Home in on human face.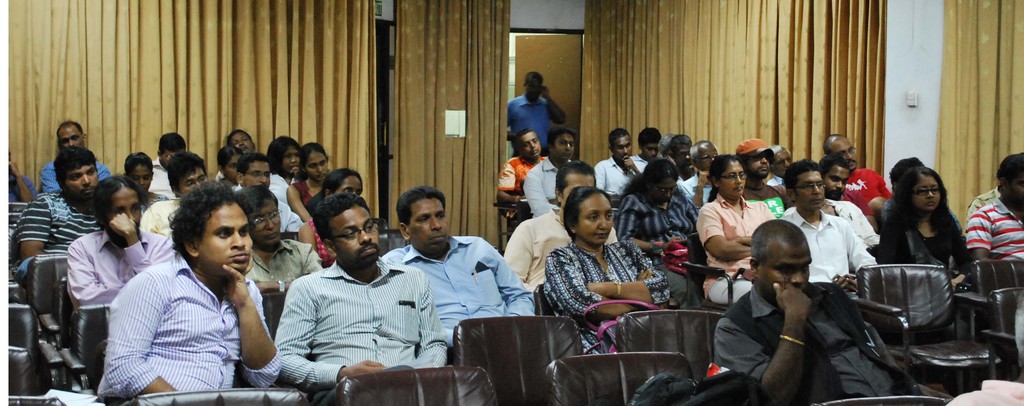
Homed in at (63, 167, 97, 199).
